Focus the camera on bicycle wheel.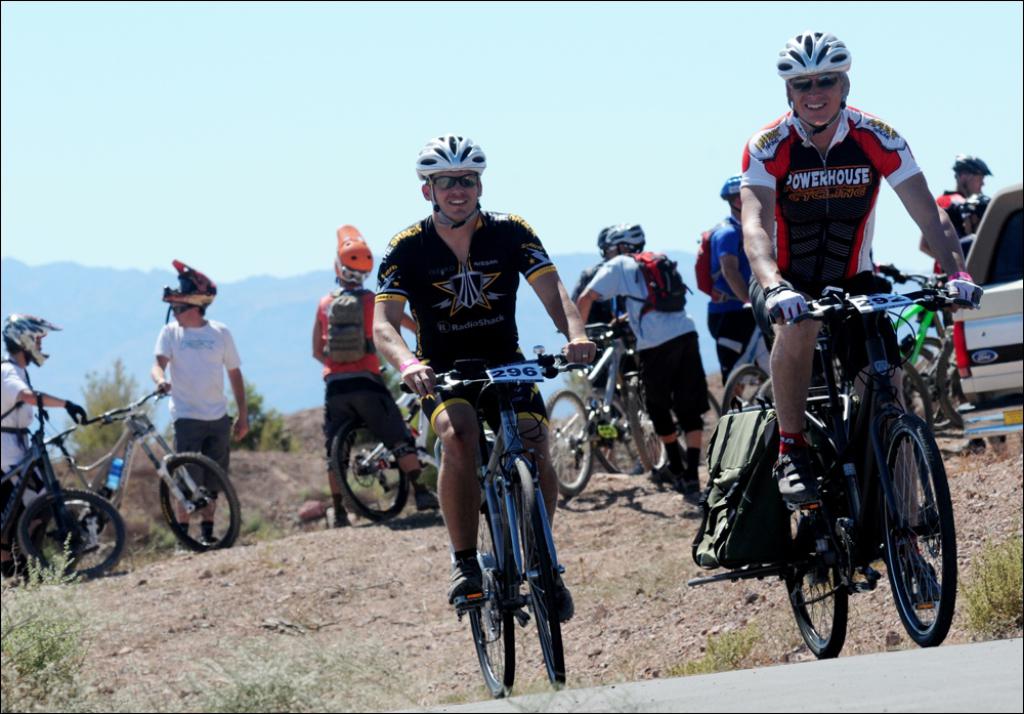
Focus region: BBox(697, 384, 731, 468).
